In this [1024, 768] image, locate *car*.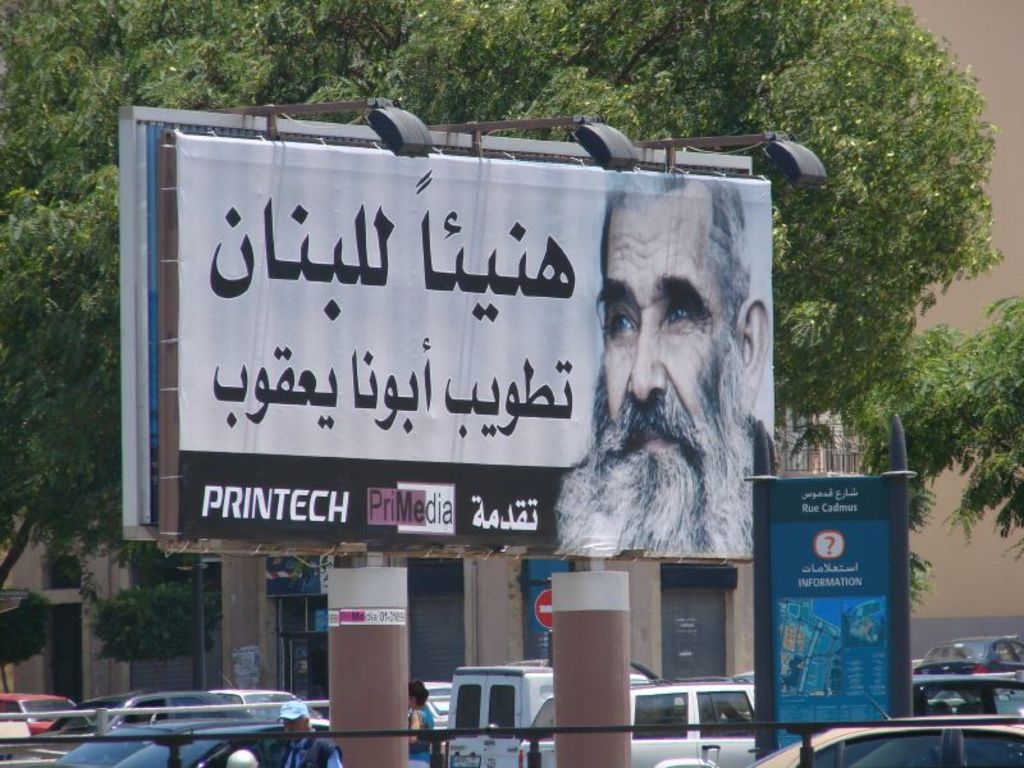
Bounding box: pyautogui.locateOnScreen(49, 722, 337, 767).
